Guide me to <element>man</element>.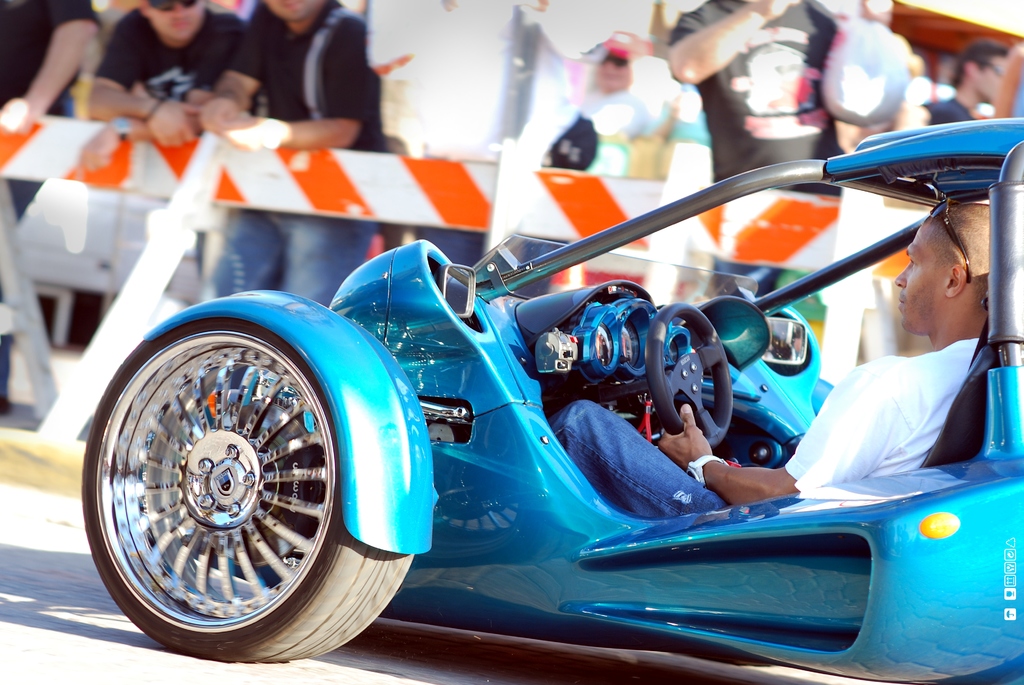
Guidance: (left=0, top=0, right=110, bottom=349).
